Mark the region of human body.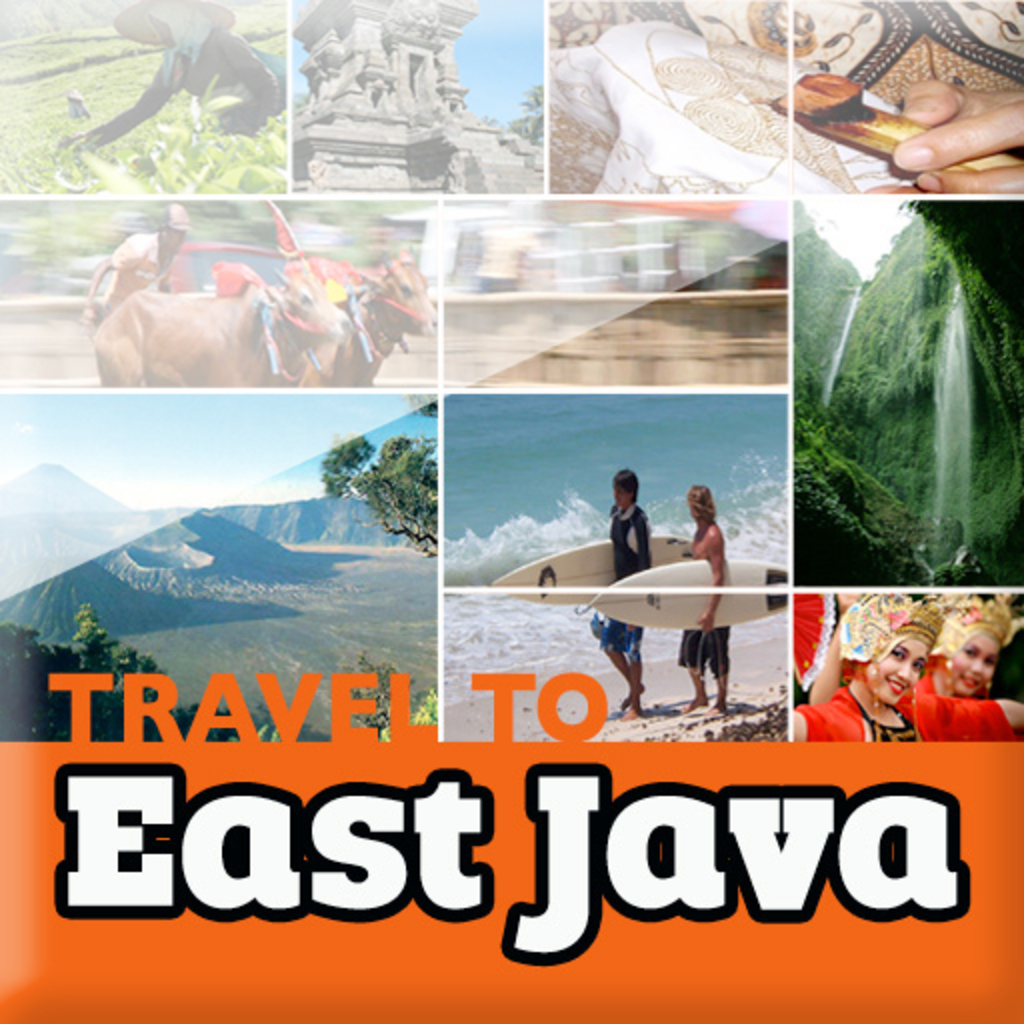
Region: (x1=680, y1=490, x2=730, y2=718).
